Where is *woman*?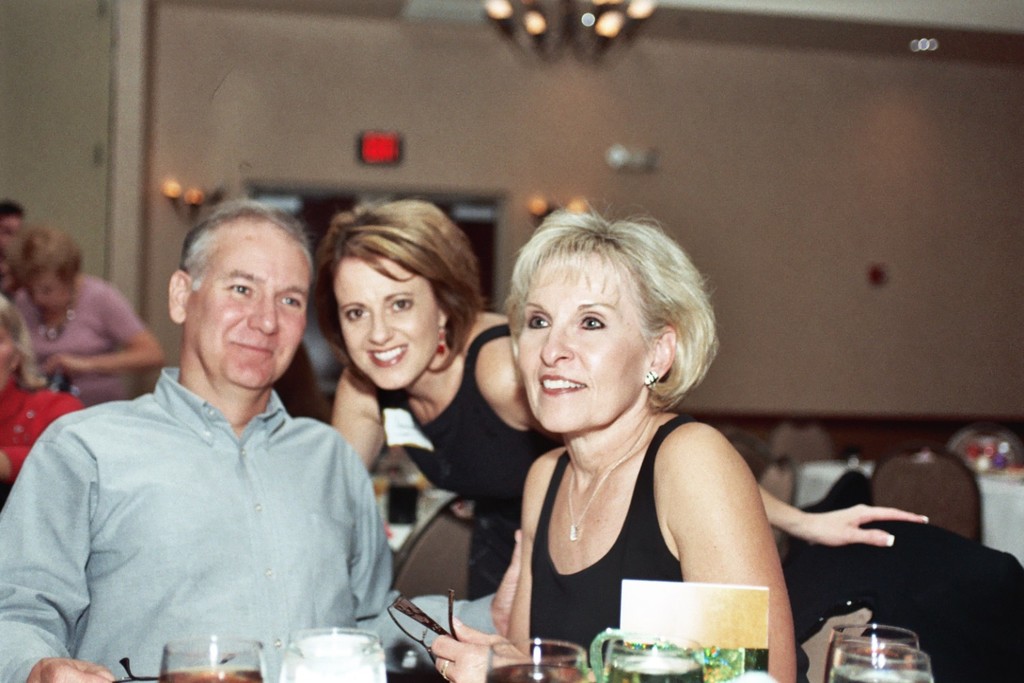
330 194 926 601.
